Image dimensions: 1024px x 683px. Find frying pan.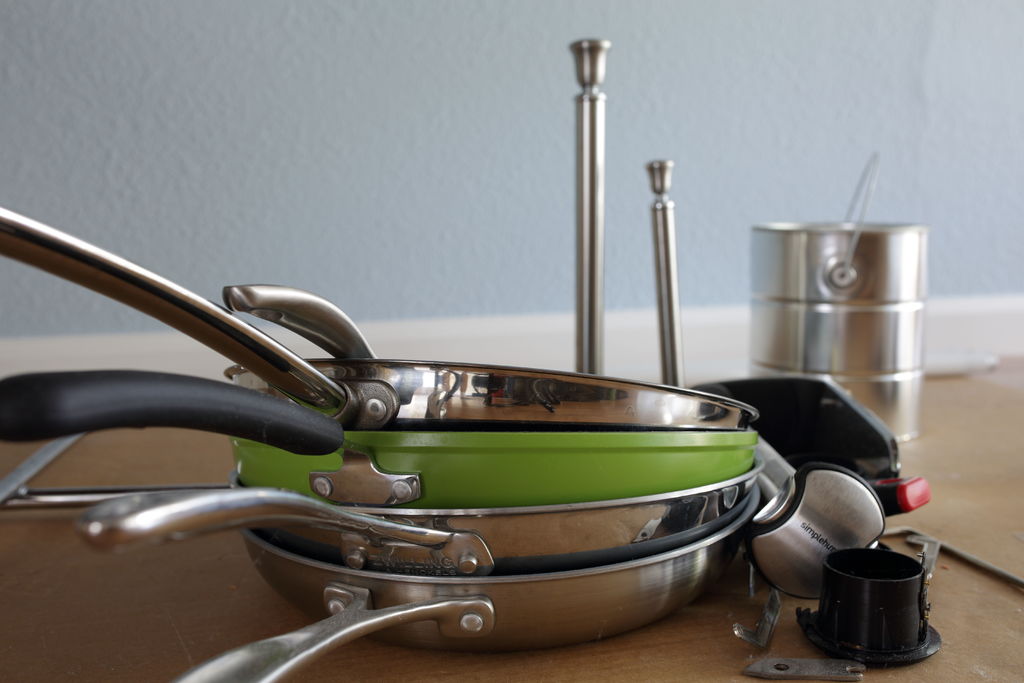
x1=174 y1=488 x2=761 y2=682.
